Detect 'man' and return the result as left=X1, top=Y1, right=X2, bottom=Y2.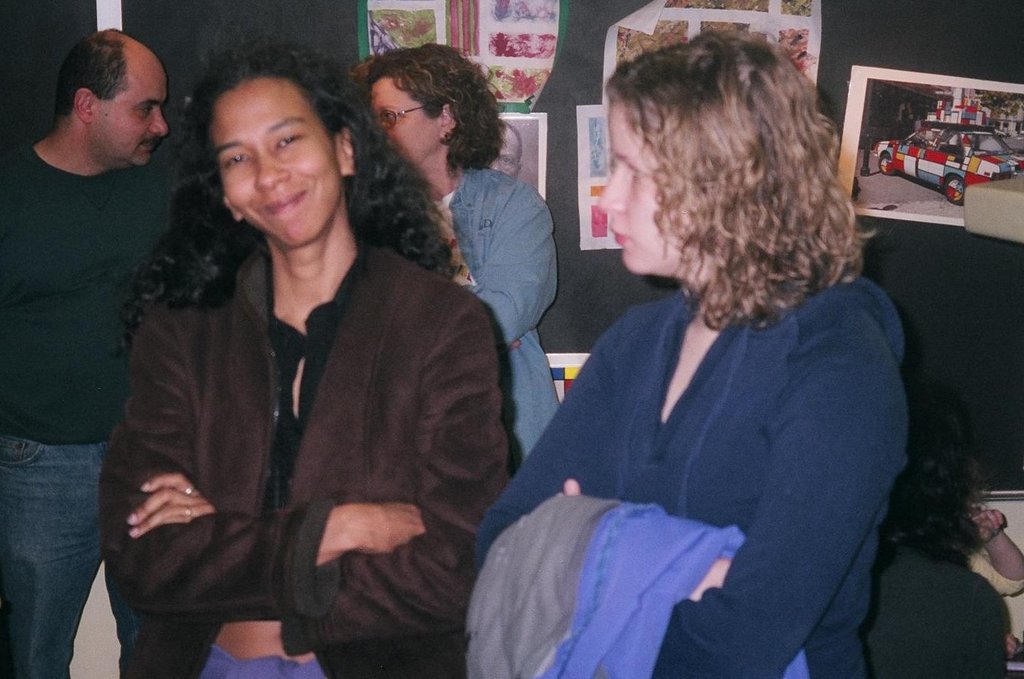
left=0, top=28, right=184, bottom=678.
